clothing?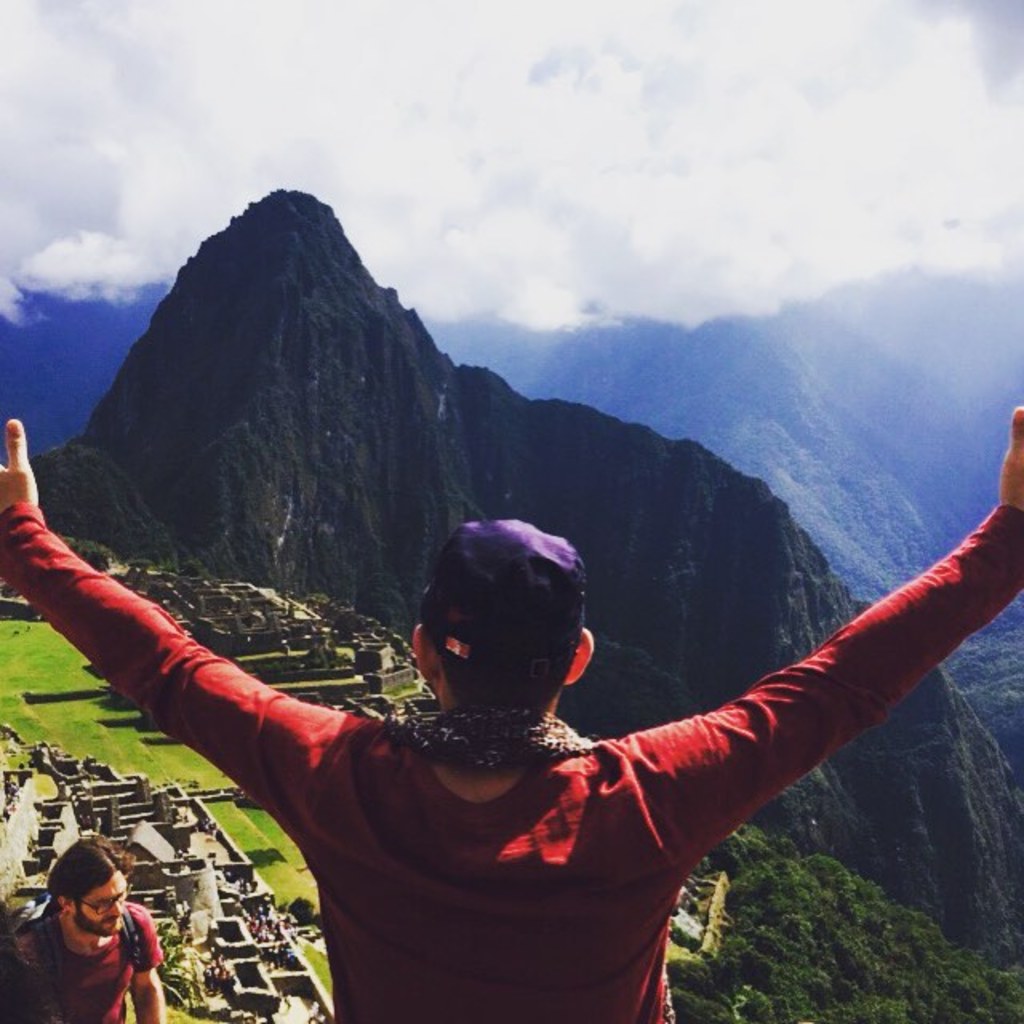
locate(0, 496, 1023, 1023)
